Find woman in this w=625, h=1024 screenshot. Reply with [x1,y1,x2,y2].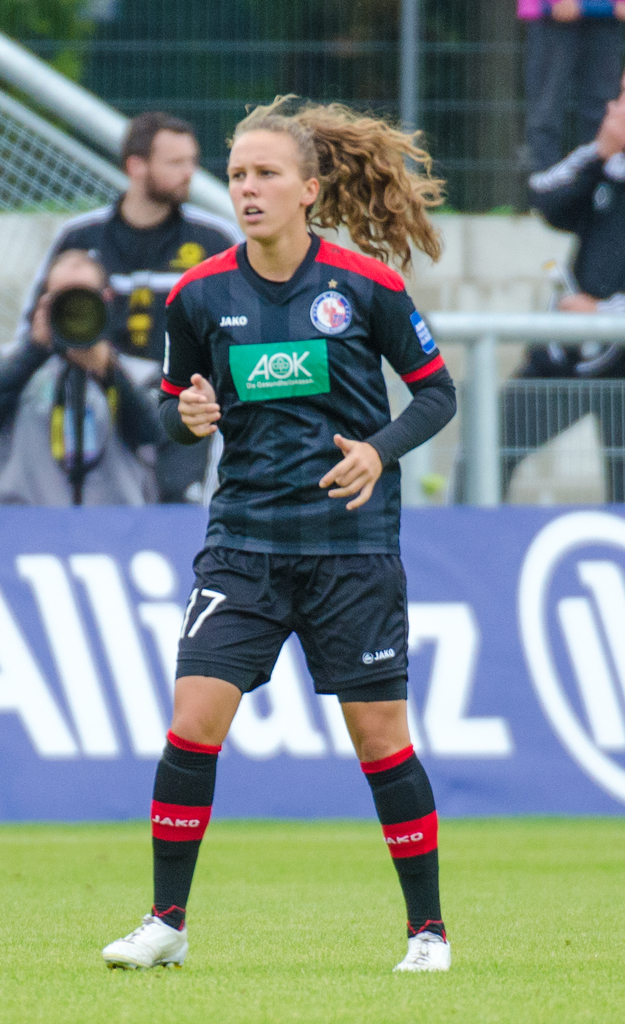
[133,108,476,997].
